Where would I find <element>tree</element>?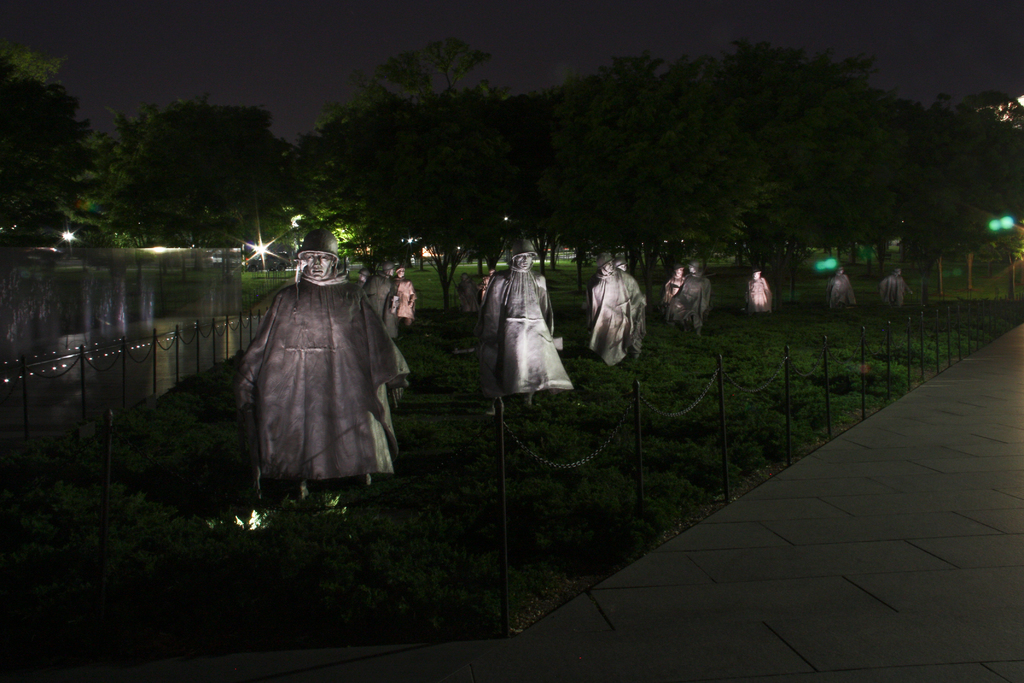
At {"x1": 101, "y1": 92, "x2": 294, "y2": 273}.
